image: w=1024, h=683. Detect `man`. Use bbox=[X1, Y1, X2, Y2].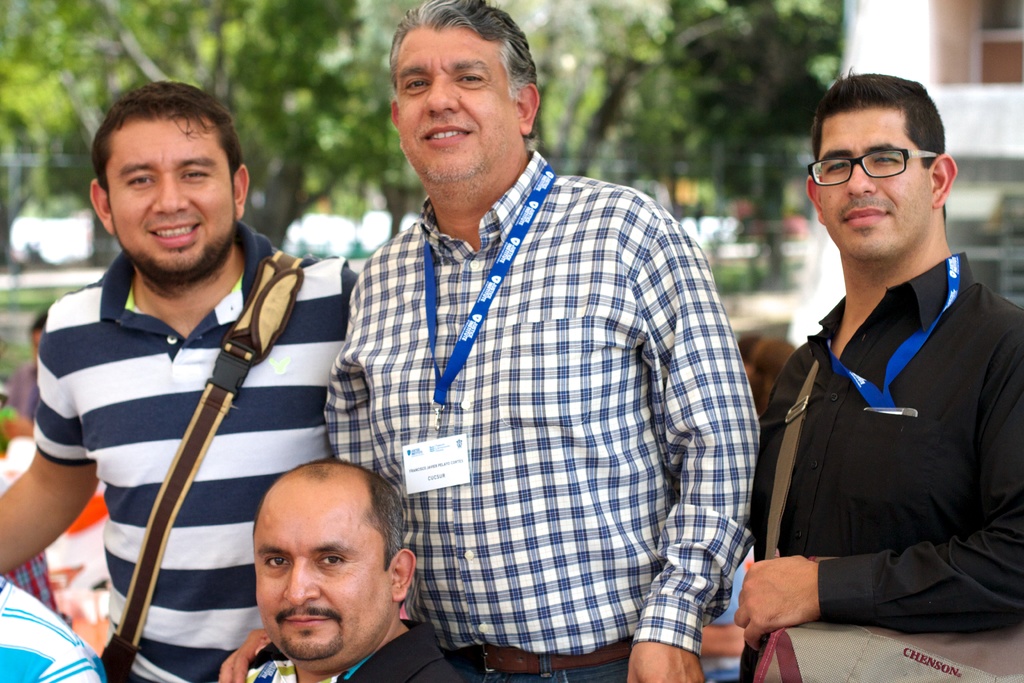
bbox=[741, 65, 1023, 677].
